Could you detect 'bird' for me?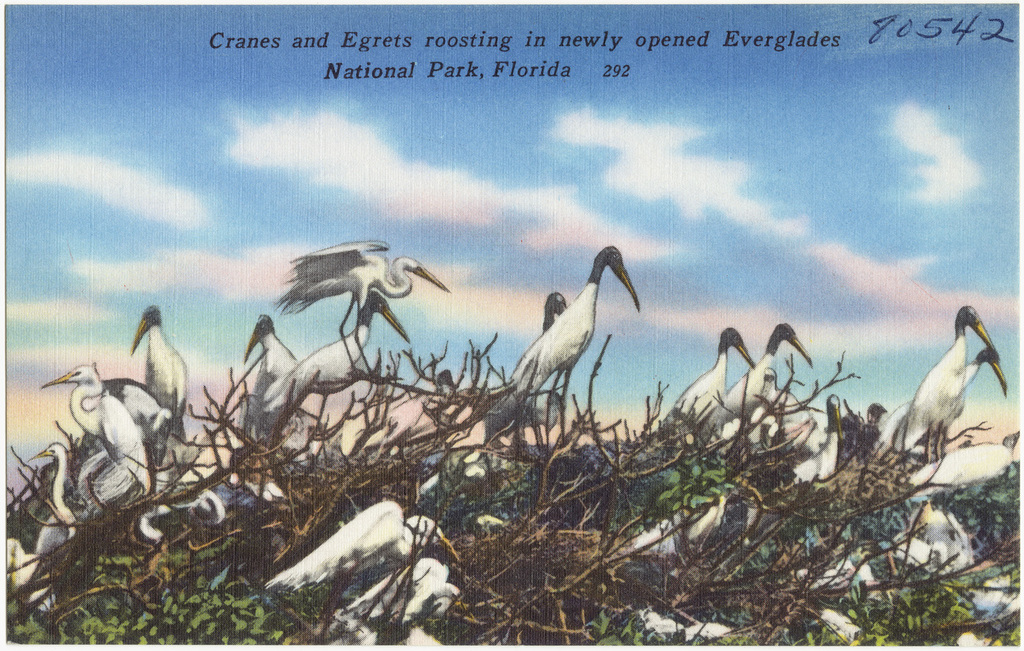
Detection result: bbox=(281, 234, 451, 326).
